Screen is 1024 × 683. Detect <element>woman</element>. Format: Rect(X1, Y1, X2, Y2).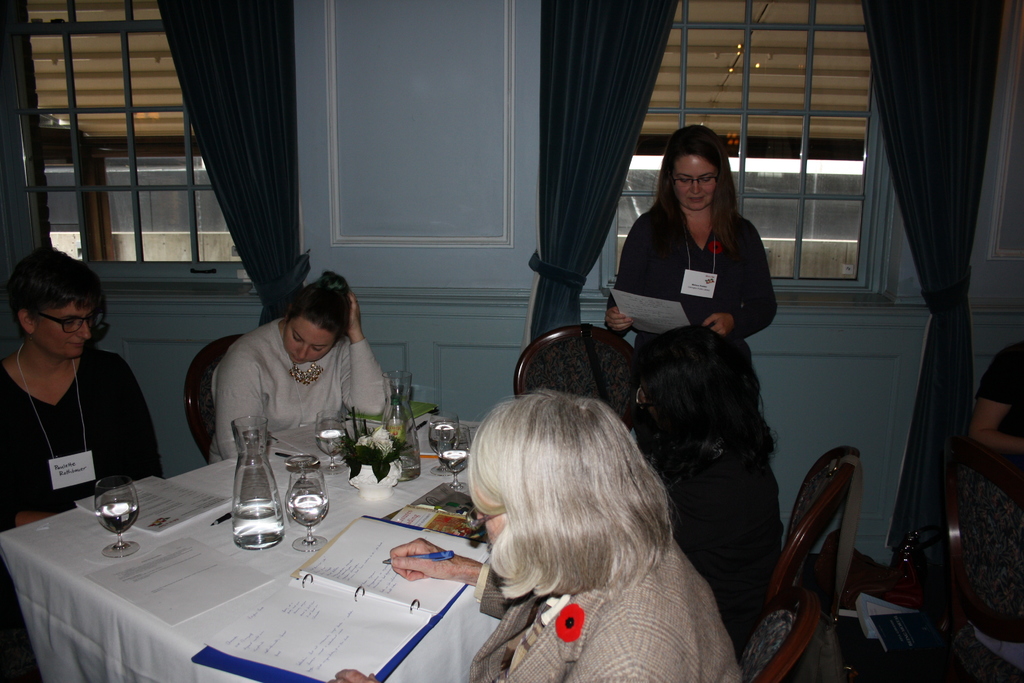
Rect(607, 126, 778, 347).
